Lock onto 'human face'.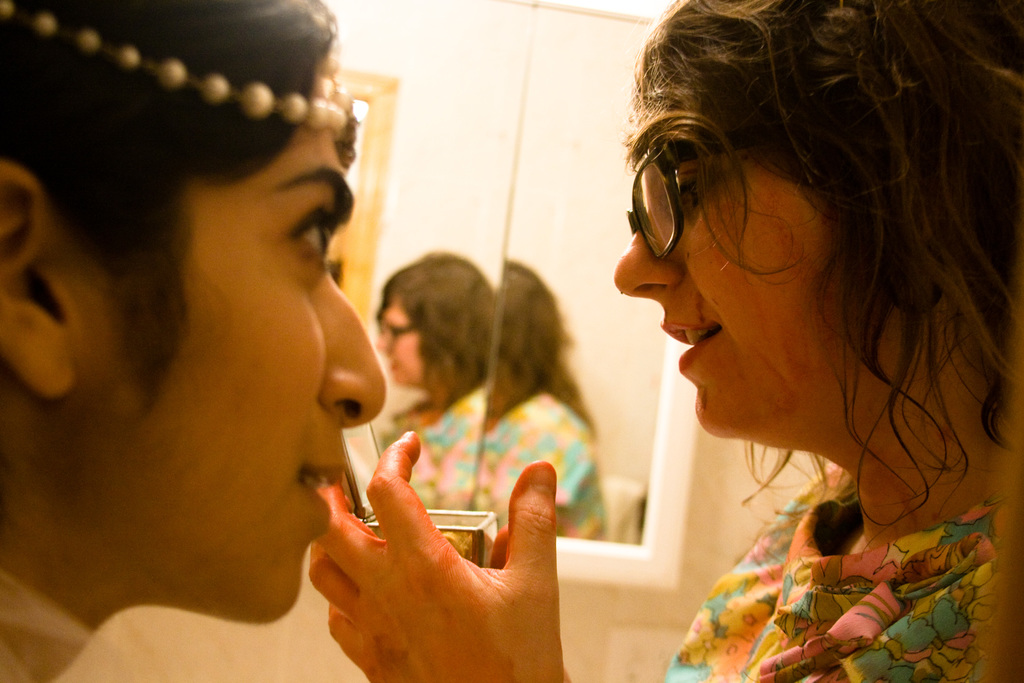
Locked: 113:80:387:622.
